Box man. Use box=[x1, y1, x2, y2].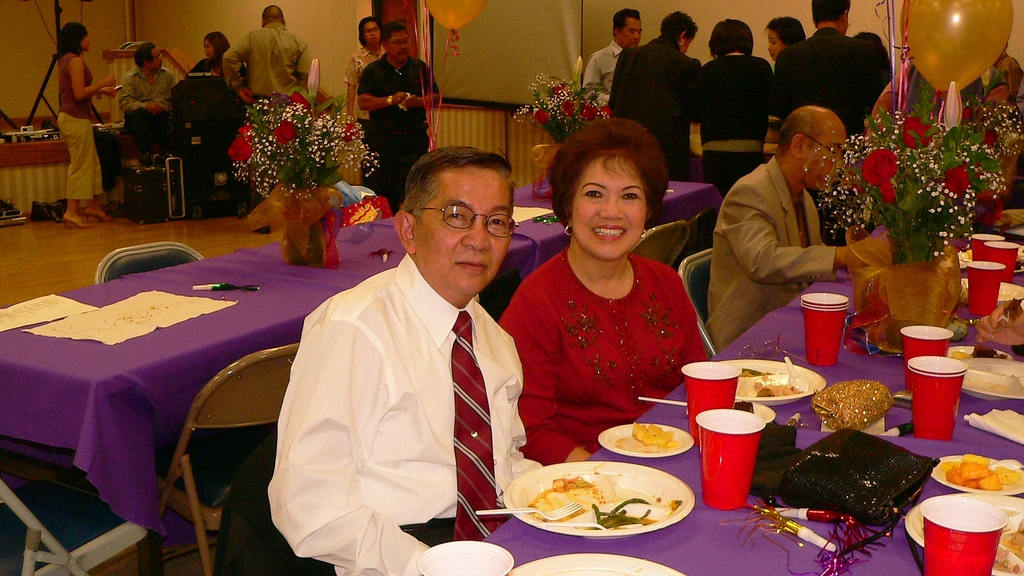
box=[783, 0, 928, 160].
